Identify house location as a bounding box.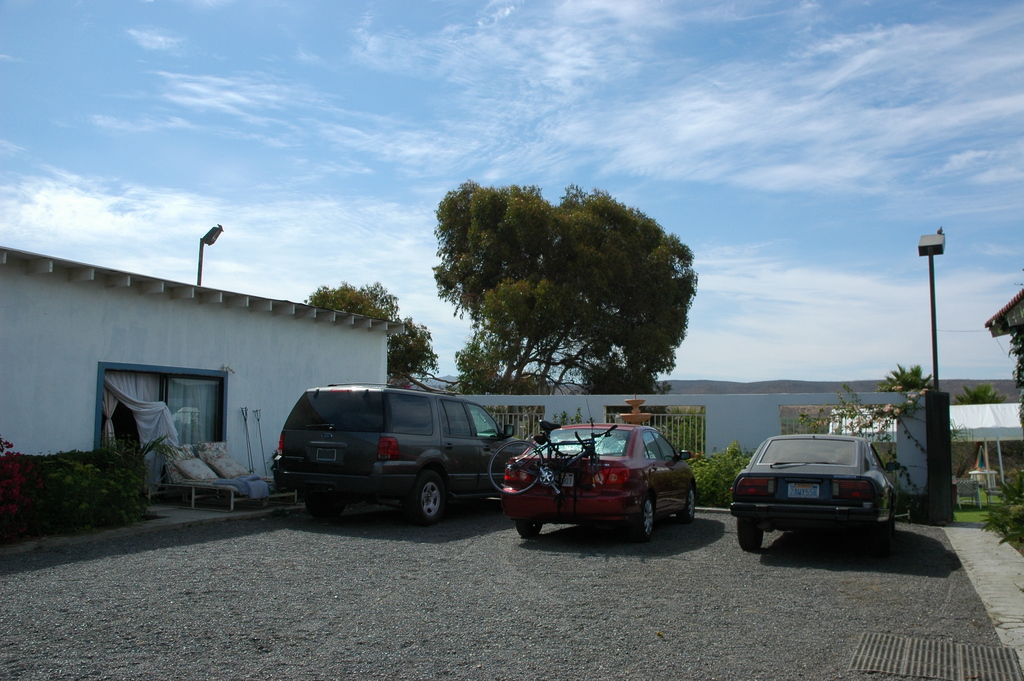
[27,237,432,502].
